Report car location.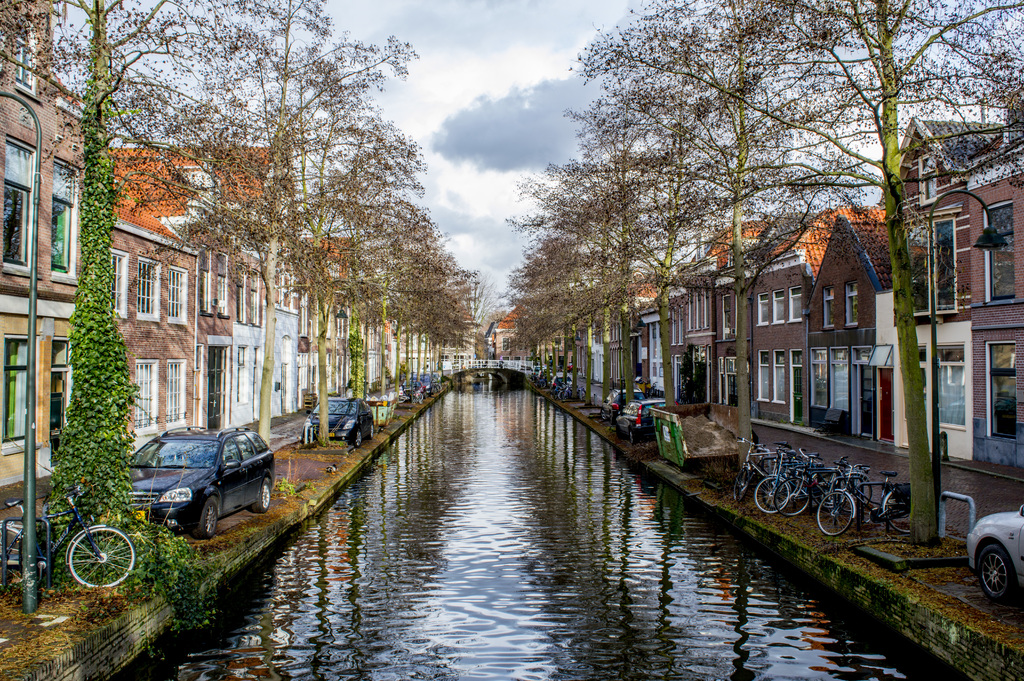
Report: region(602, 387, 644, 424).
